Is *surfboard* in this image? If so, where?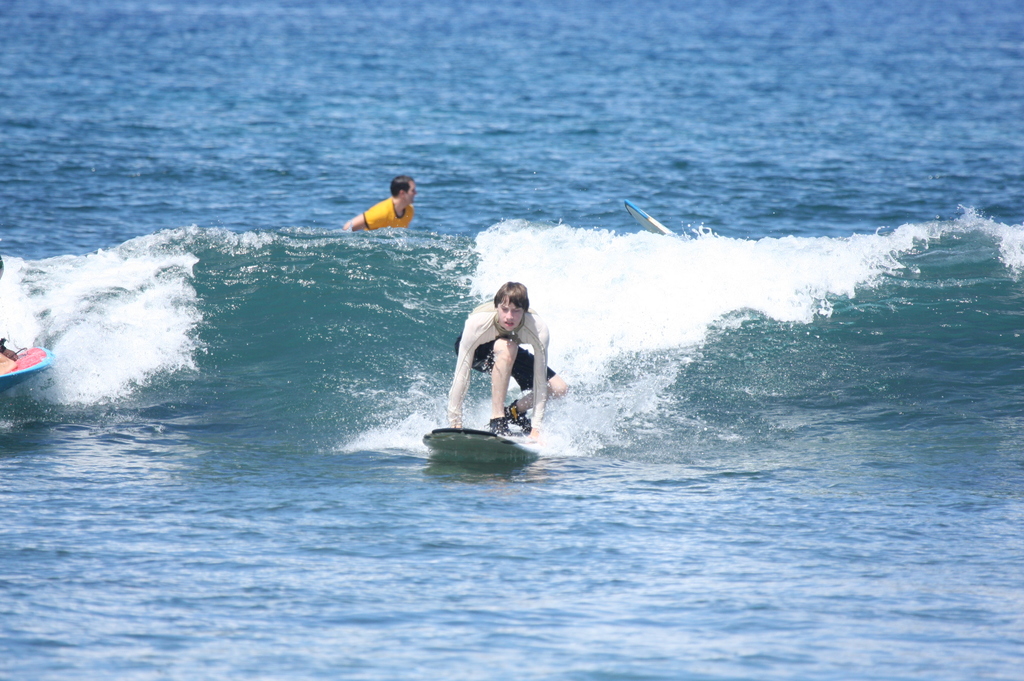
Yes, at <region>622, 202, 683, 237</region>.
